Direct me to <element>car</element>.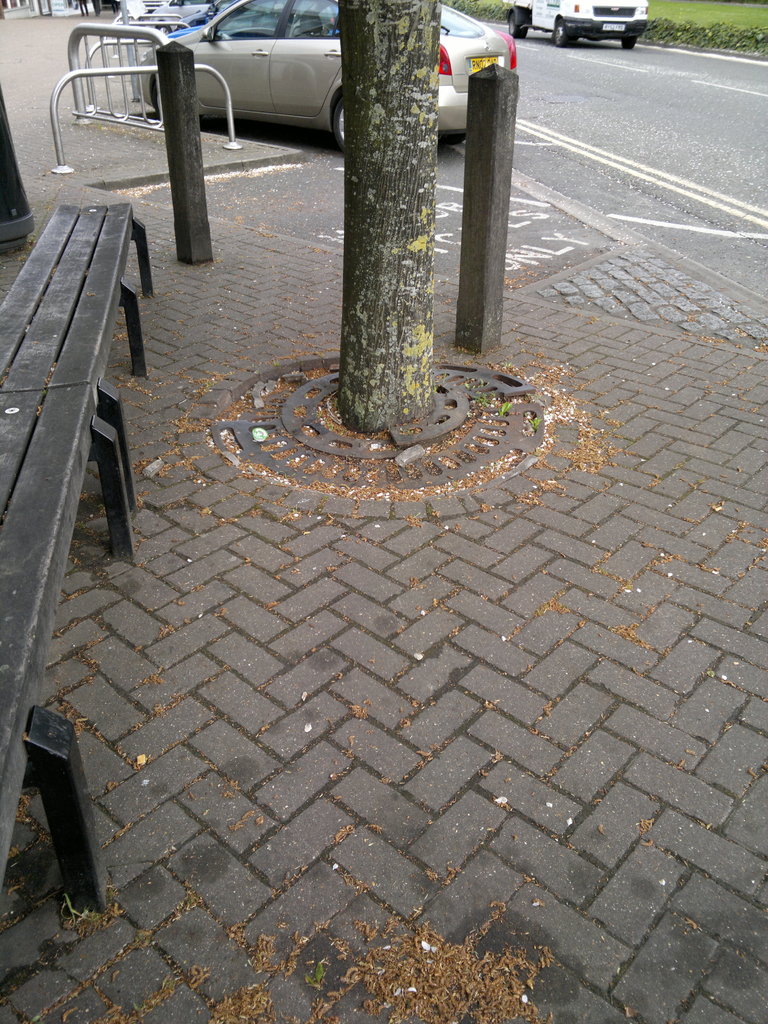
Direction: {"left": 124, "top": 0, "right": 520, "bottom": 149}.
